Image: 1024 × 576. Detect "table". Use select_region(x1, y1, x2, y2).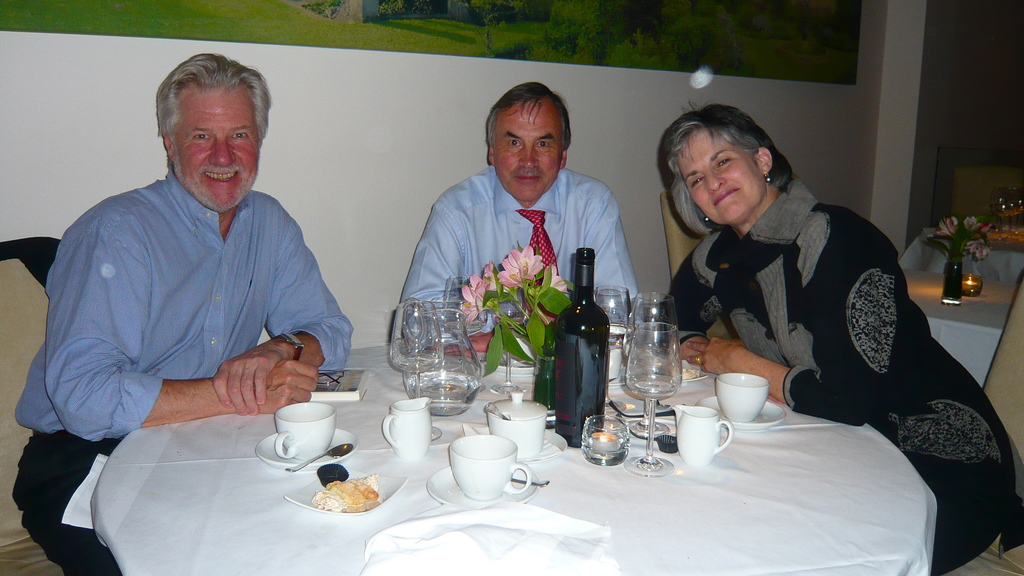
select_region(104, 298, 986, 575).
